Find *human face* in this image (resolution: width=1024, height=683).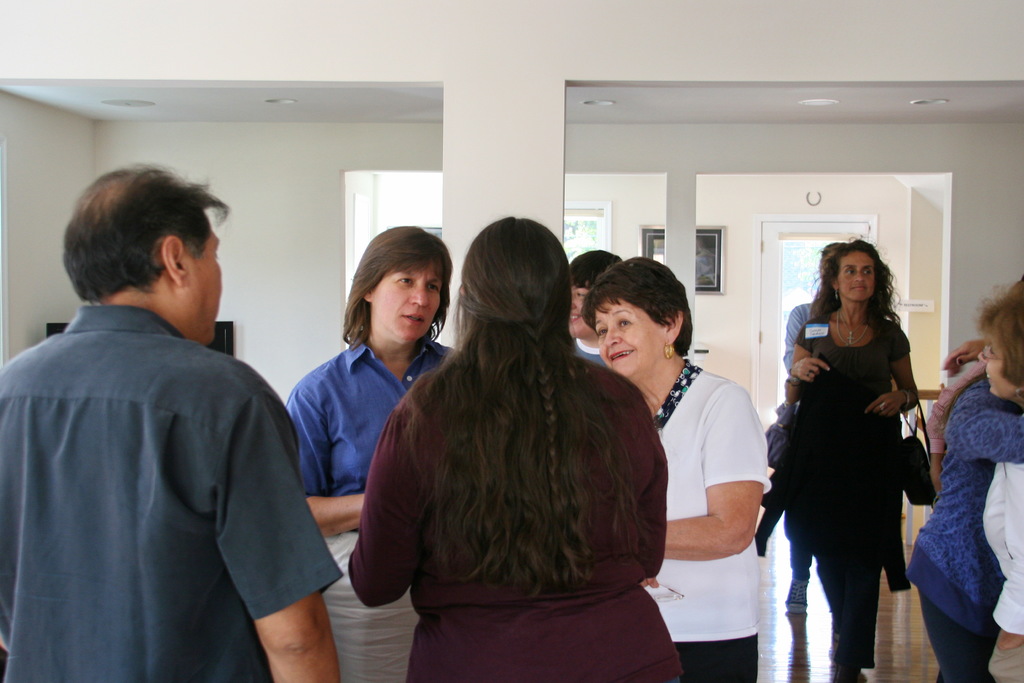
<bbox>371, 264, 447, 345</bbox>.
